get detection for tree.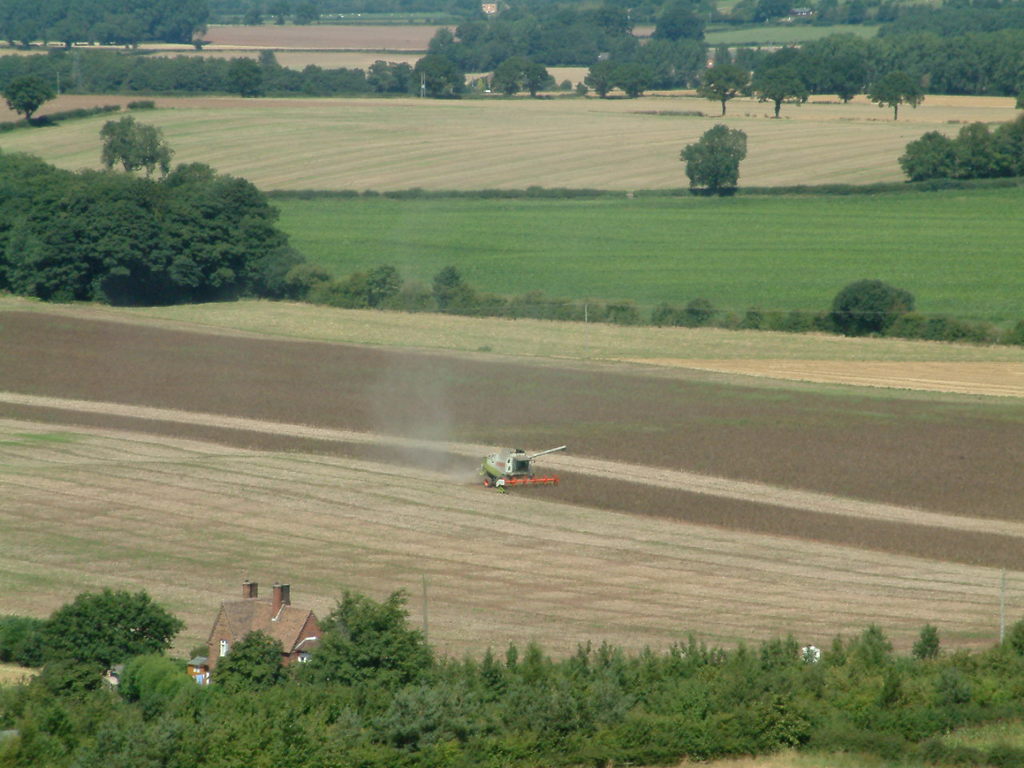
Detection: x1=832 y1=277 x2=914 y2=341.
